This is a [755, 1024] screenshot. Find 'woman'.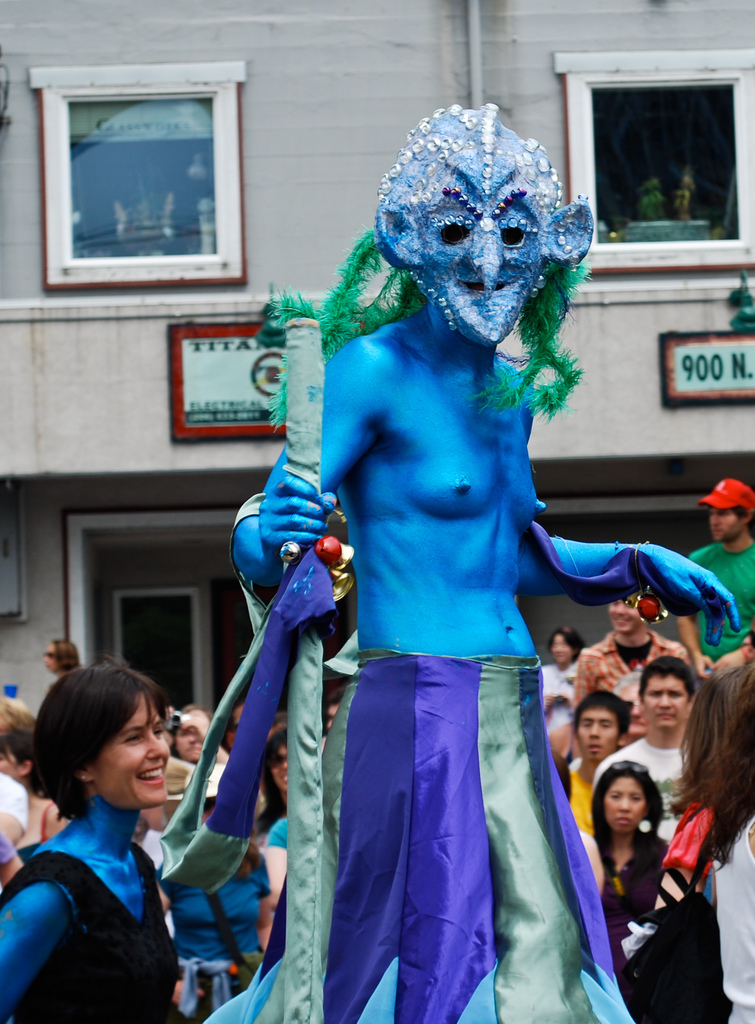
Bounding box: box(538, 623, 590, 728).
